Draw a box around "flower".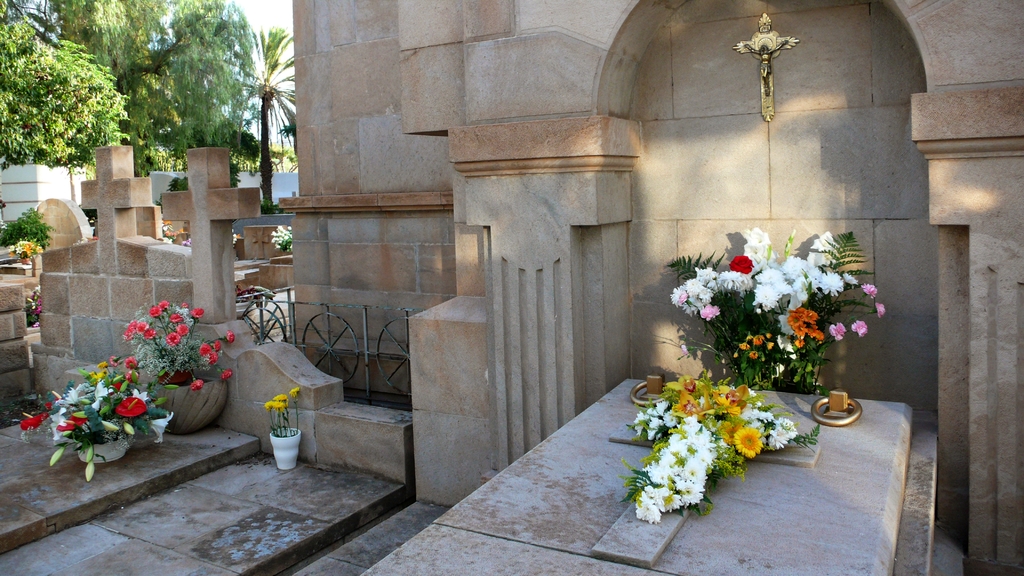
detection(849, 315, 871, 335).
